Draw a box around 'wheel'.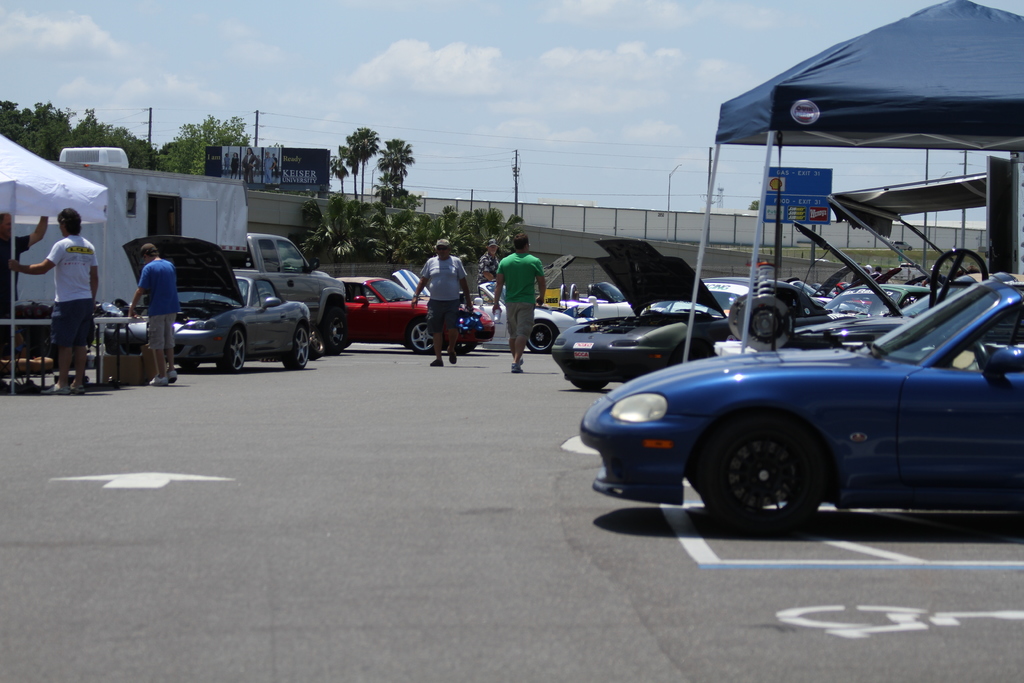
<bbox>709, 425, 853, 522</bbox>.
